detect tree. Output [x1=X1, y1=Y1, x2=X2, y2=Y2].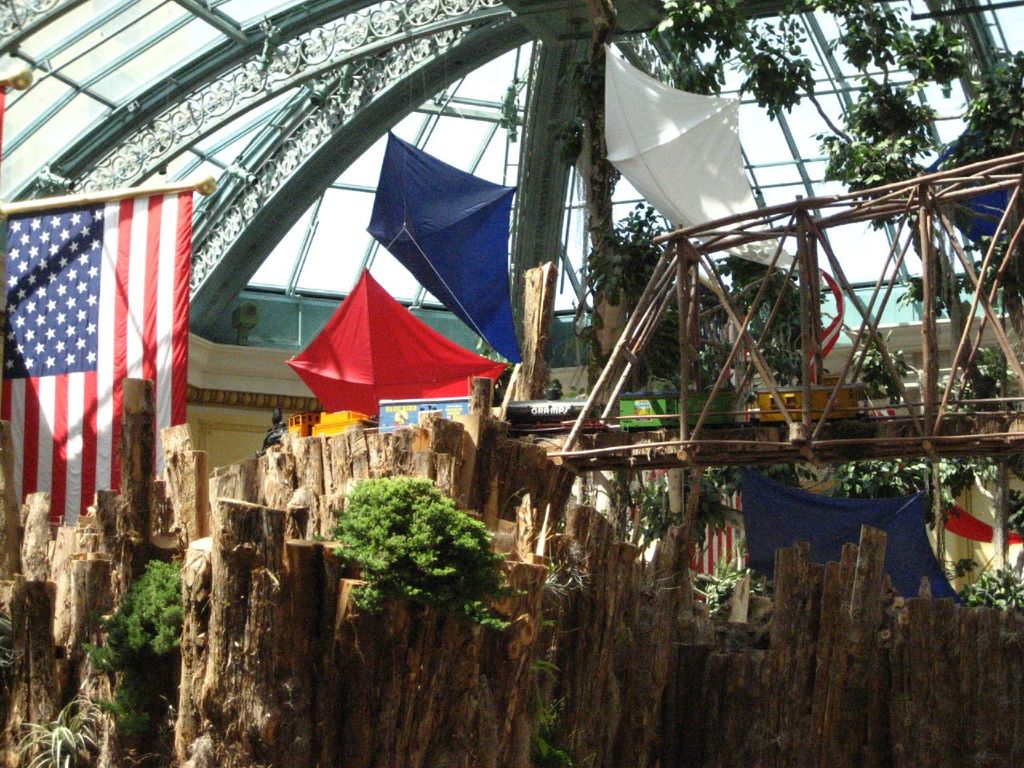
[x1=309, y1=462, x2=512, y2=603].
